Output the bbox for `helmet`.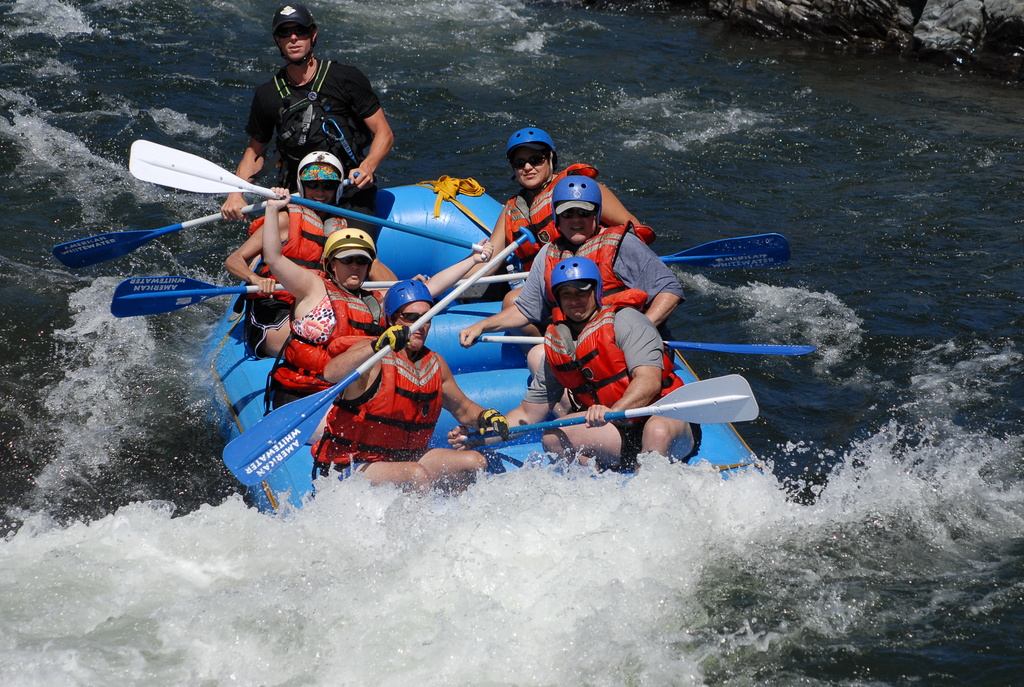
x1=540 y1=251 x2=610 y2=331.
